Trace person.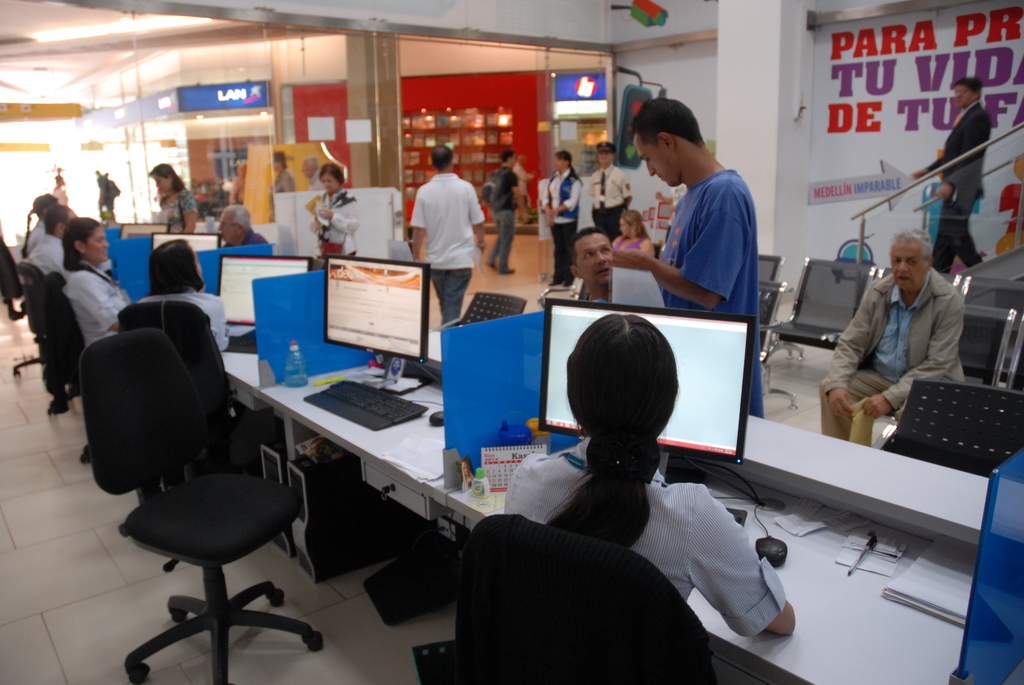
Traced to 14/189/55/258.
